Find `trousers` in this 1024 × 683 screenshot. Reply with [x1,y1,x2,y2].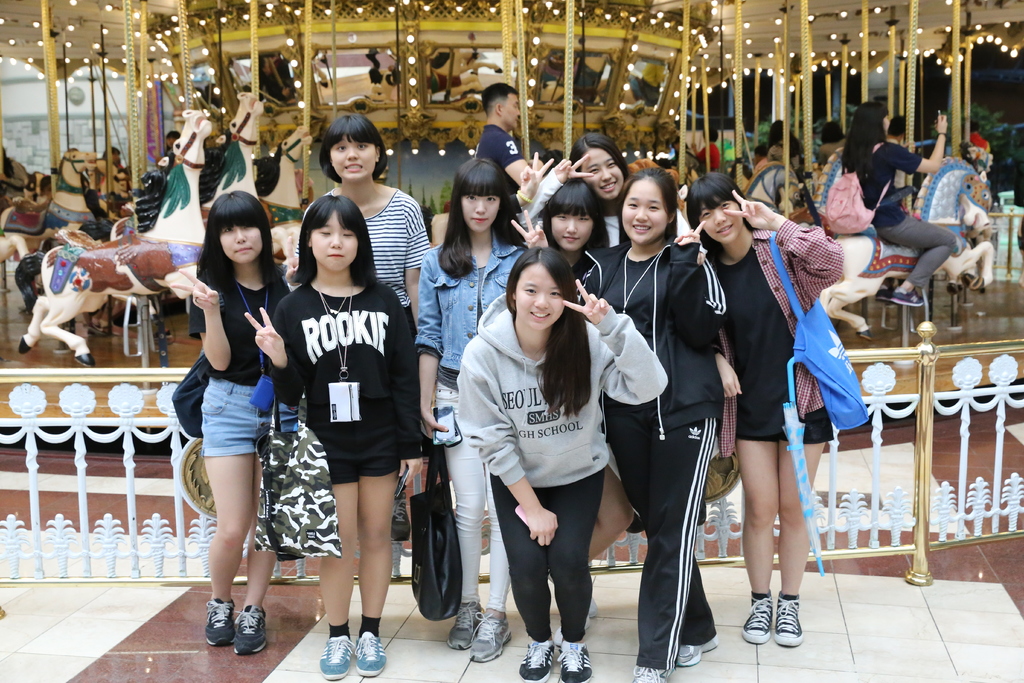
[437,381,511,619].
